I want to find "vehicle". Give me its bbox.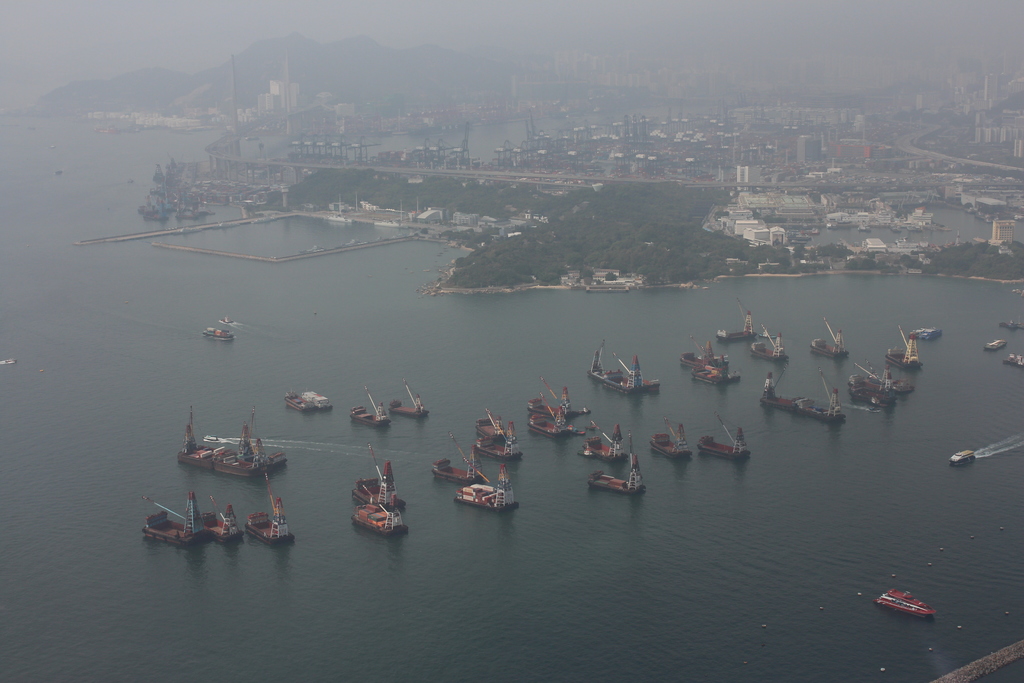
Rect(529, 382, 596, 417).
